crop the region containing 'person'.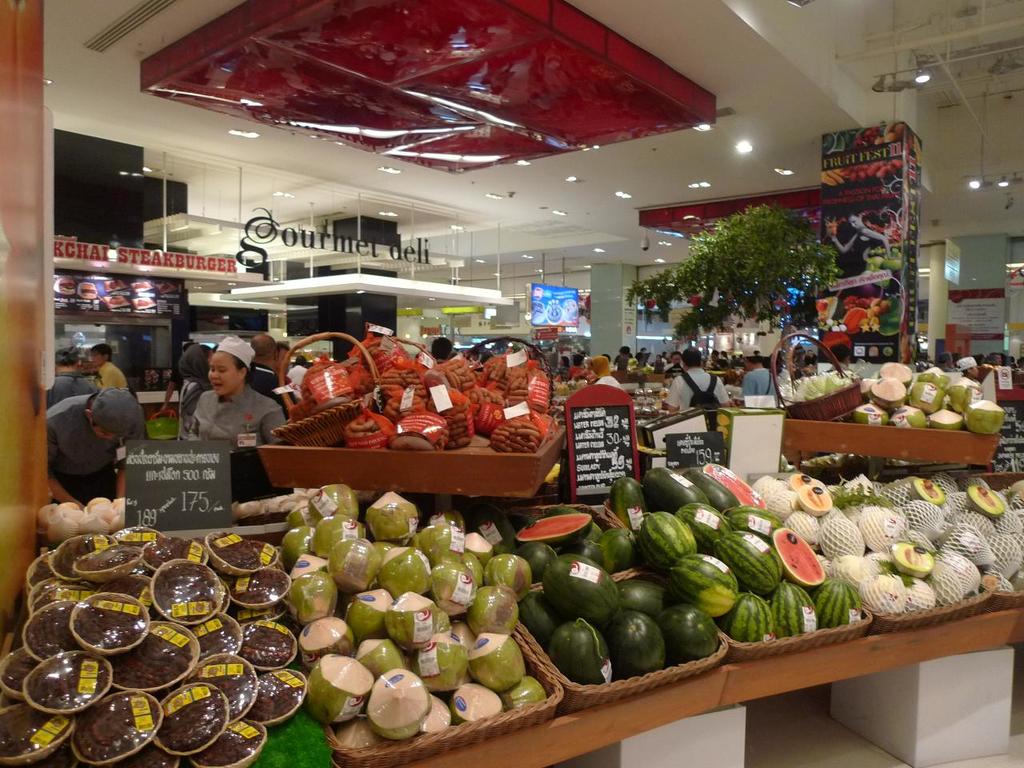
Crop region: [749,341,779,393].
